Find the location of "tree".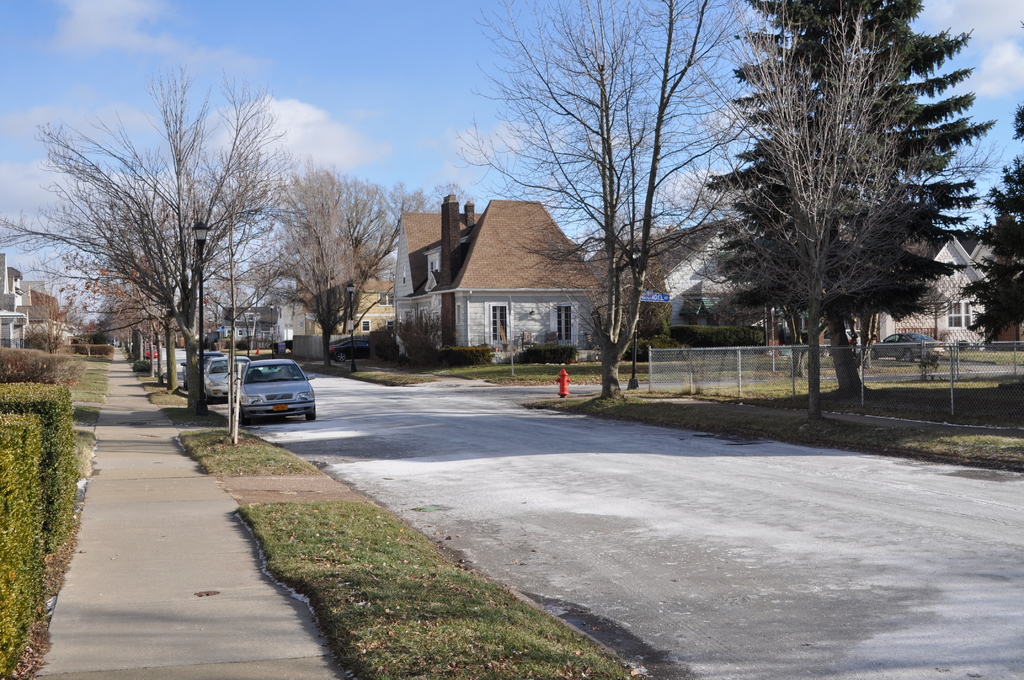
Location: box(705, 12, 927, 417).
